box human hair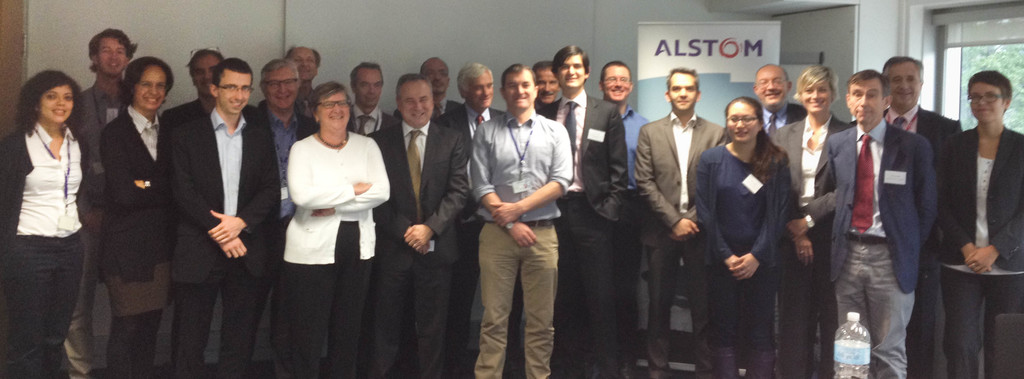
BBox(89, 26, 136, 70)
